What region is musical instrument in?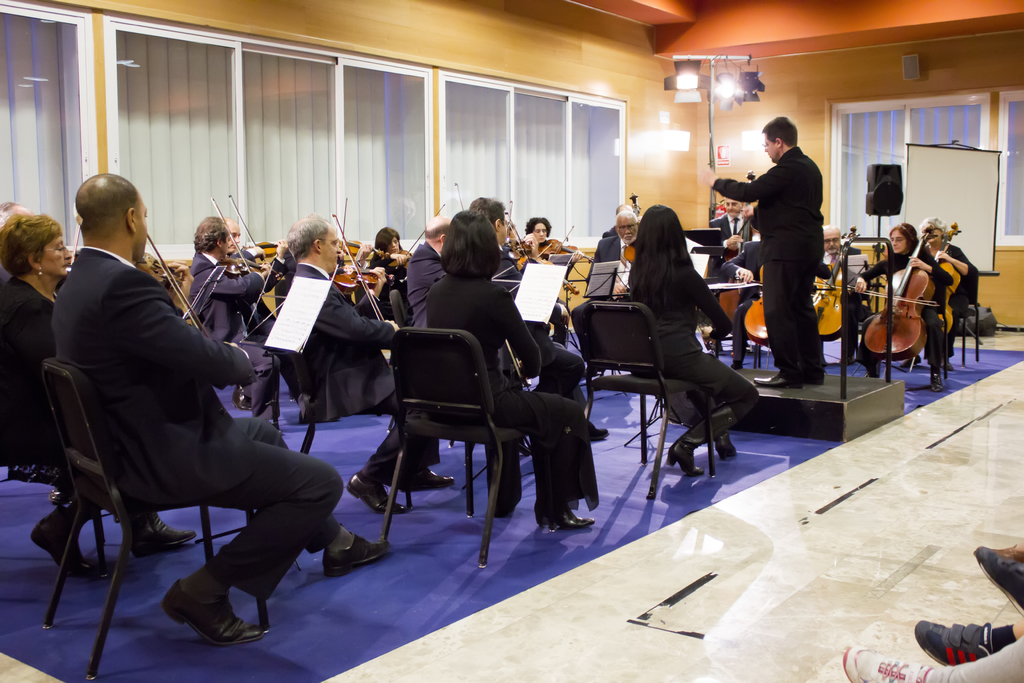
929:215:966:336.
